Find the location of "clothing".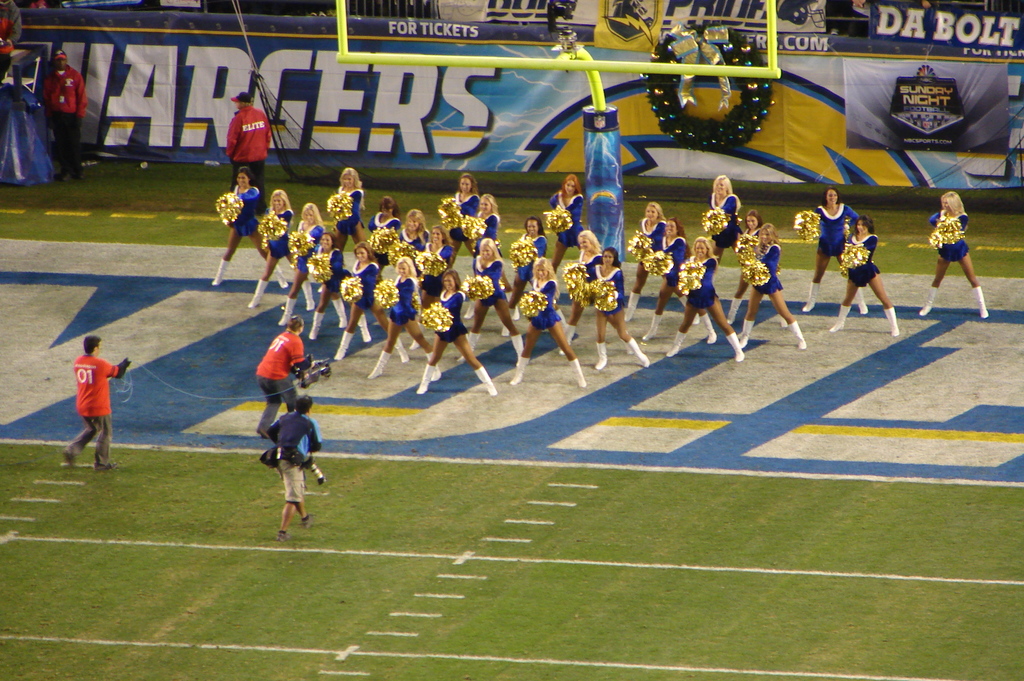
Location: Rect(67, 349, 129, 463).
